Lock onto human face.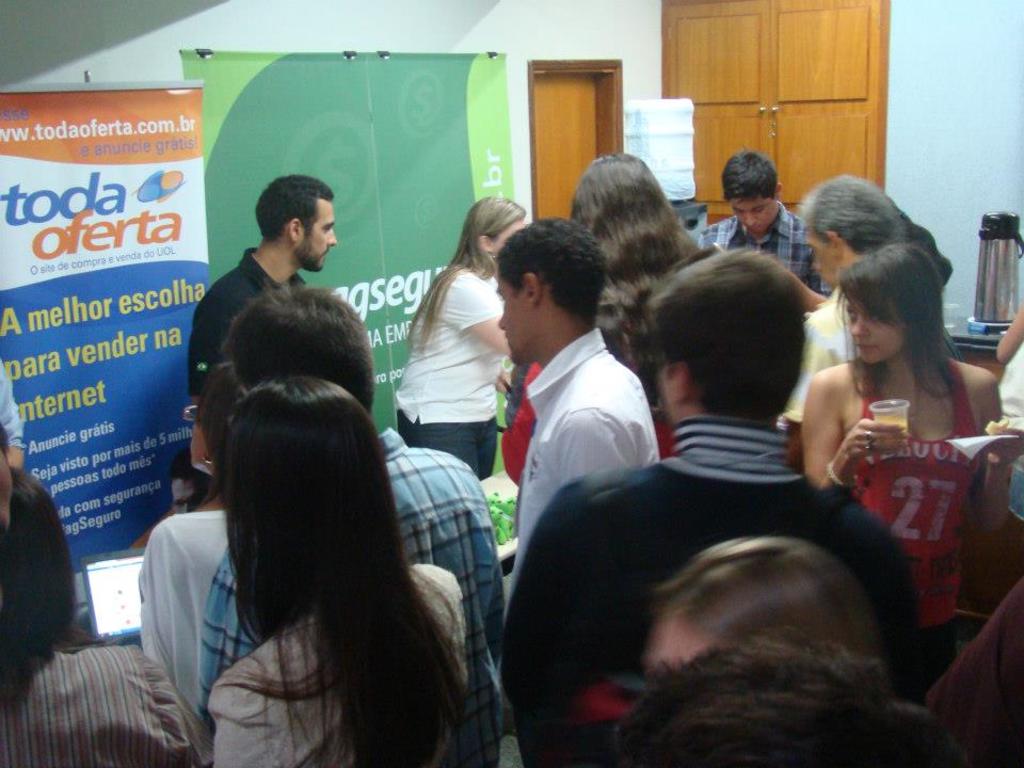
Locked: detection(846, 294, 902, 365).
